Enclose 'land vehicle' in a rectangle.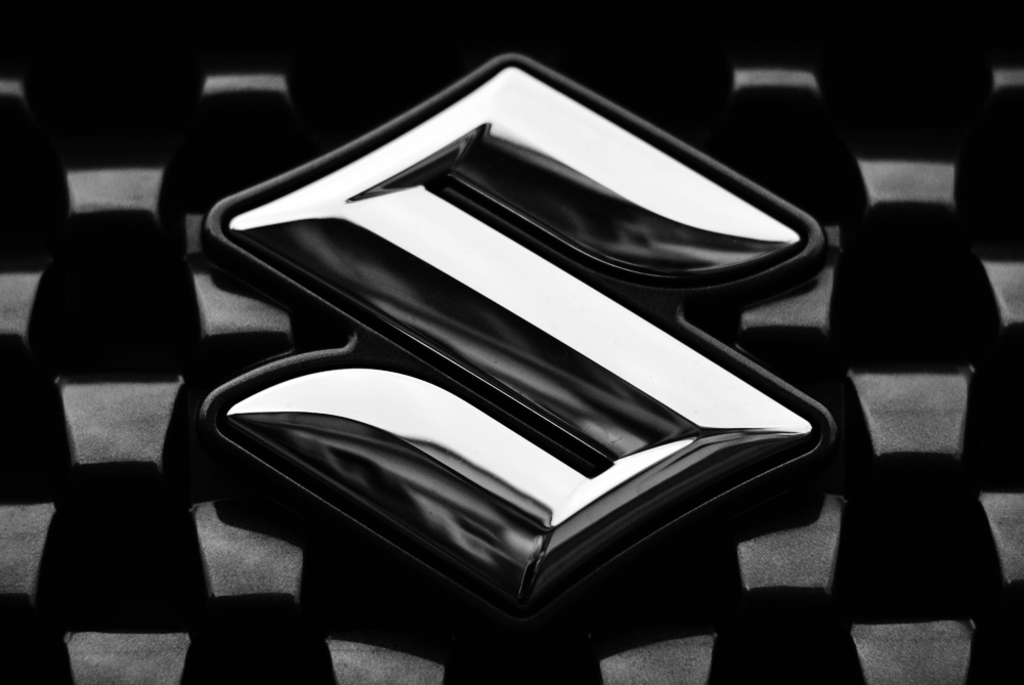
0, 0, 1023, 684.
